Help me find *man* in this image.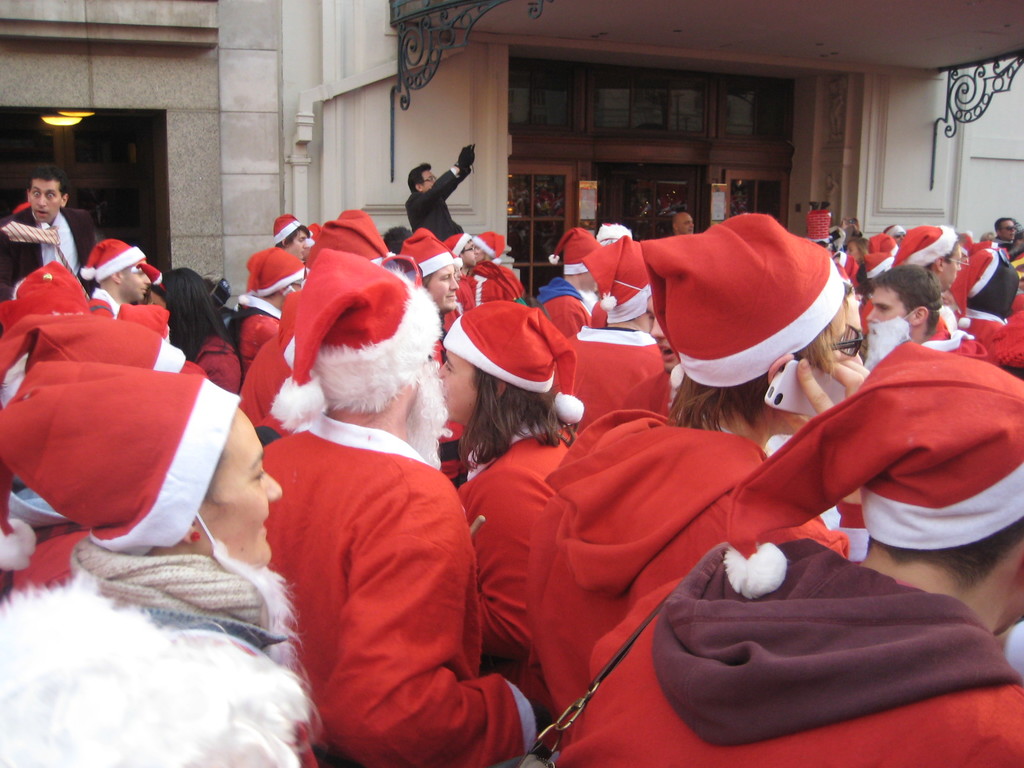
Found it: (538,349,1023,764).
